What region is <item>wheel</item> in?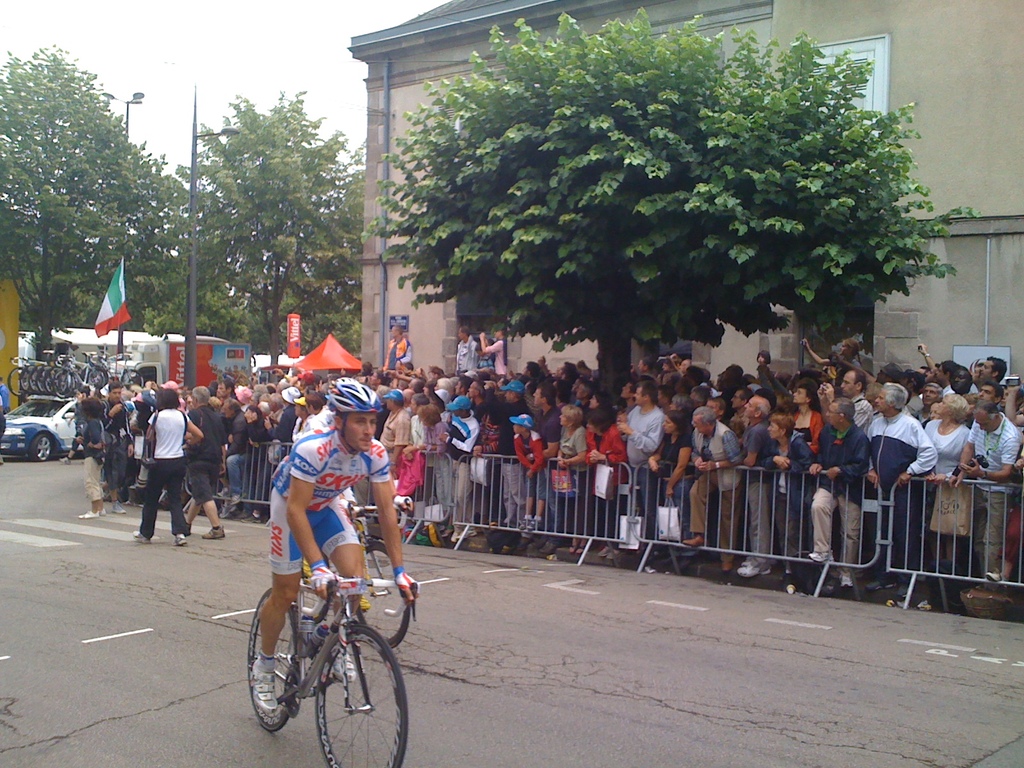
309, 620, 409, 767.
